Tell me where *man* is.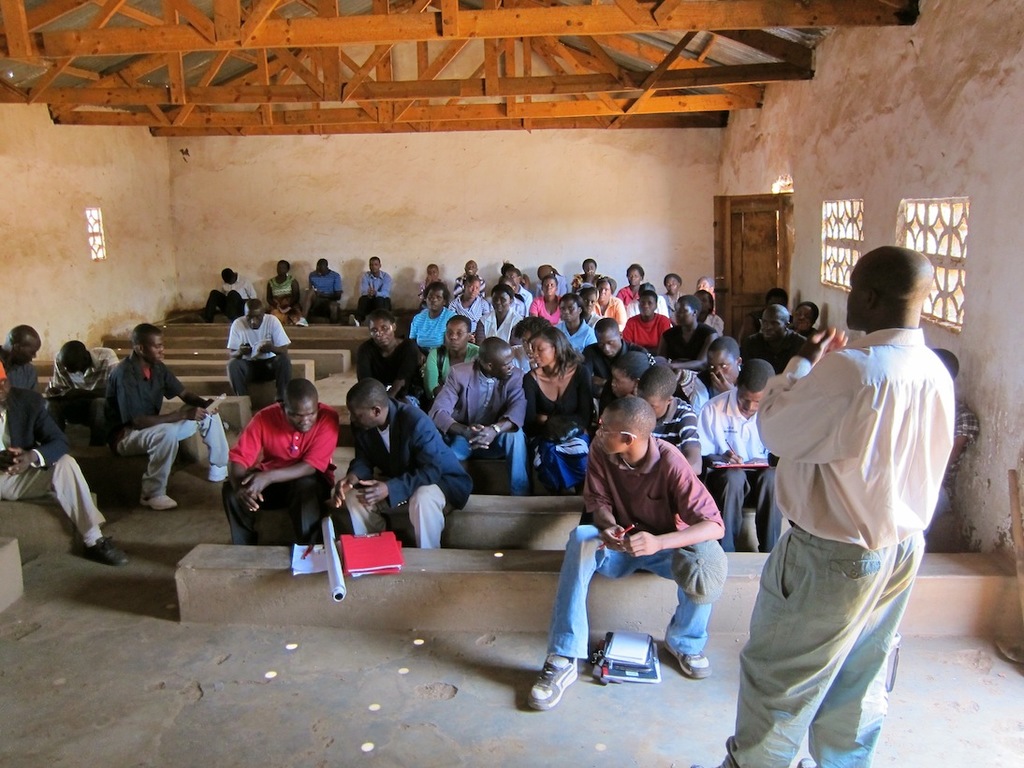
*man* is at x1=218 y1=376 x2=342 y2=546.
